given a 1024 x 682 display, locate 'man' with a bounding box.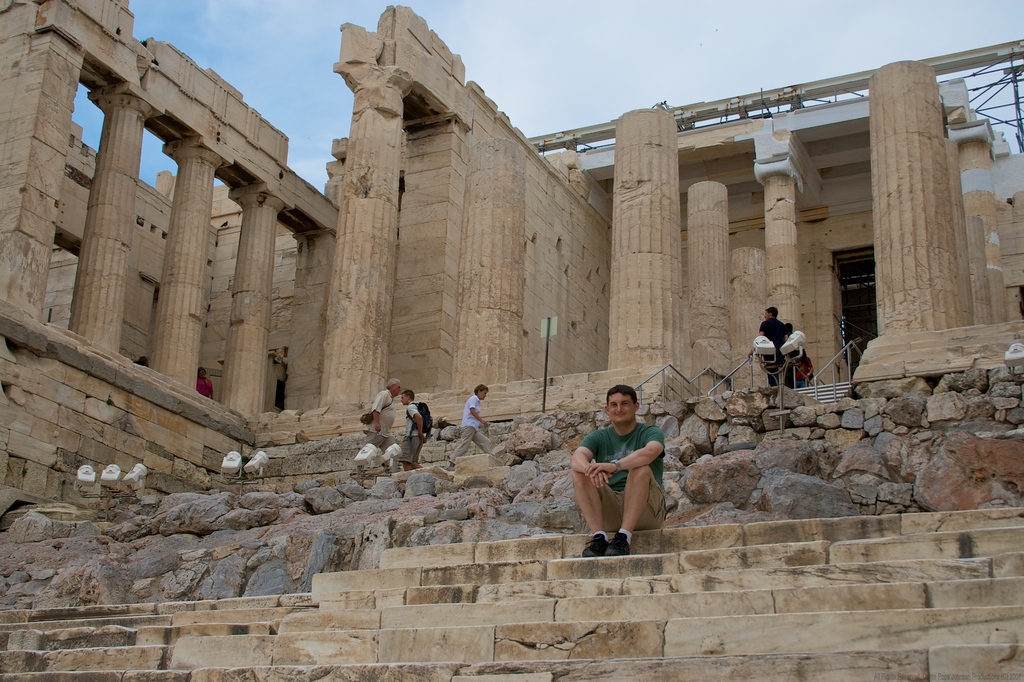
Located: [557, 394, 677, 578].
